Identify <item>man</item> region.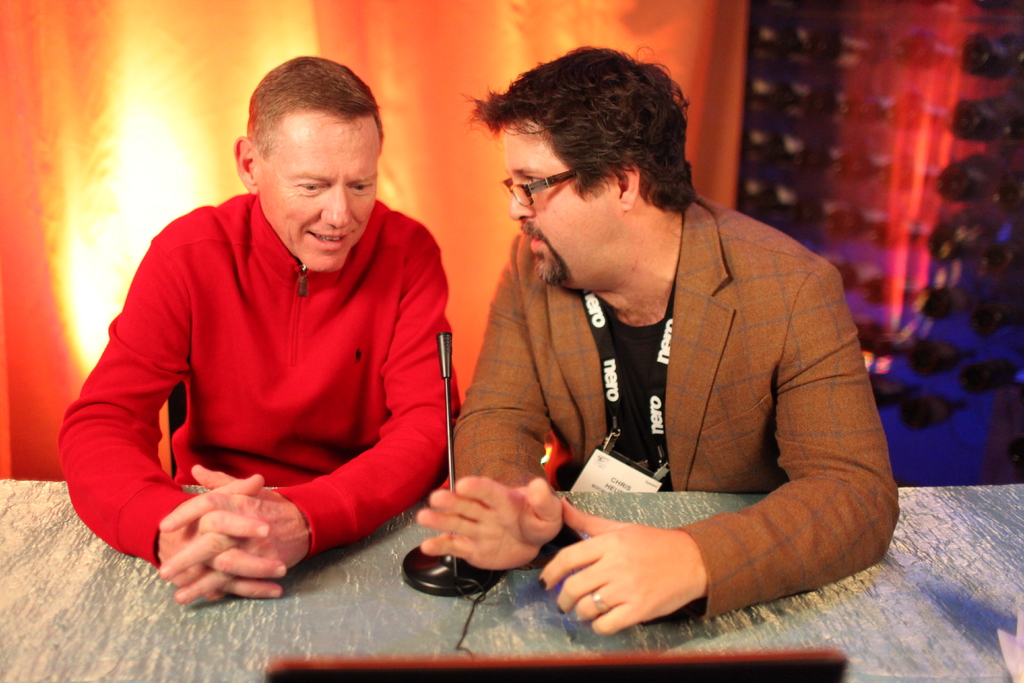
Region: (x1=416, y1=47, x2=904, y2=635).
